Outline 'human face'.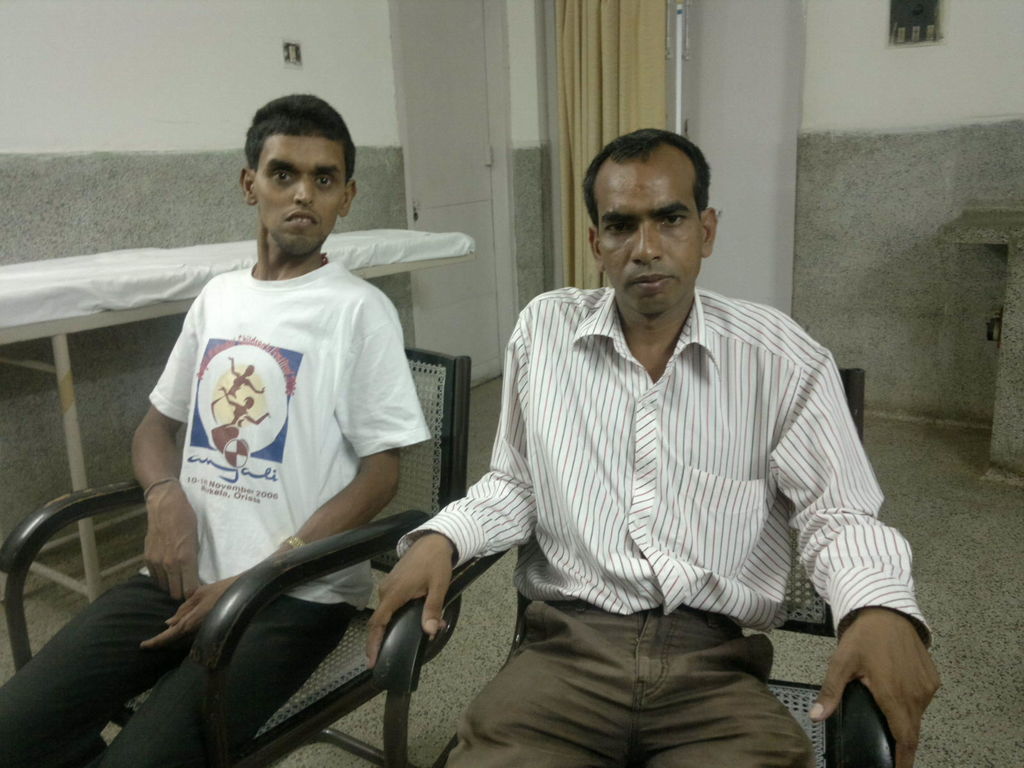
Outline: crop(596, 165, 701, 317).
